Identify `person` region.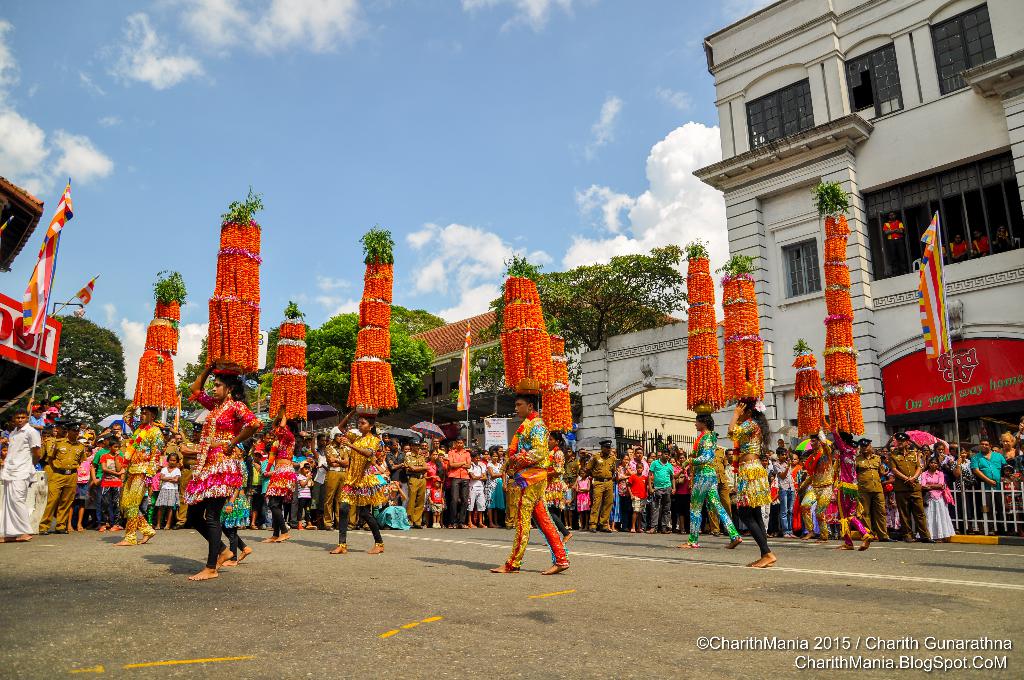
Region: 806:428:837:545.
